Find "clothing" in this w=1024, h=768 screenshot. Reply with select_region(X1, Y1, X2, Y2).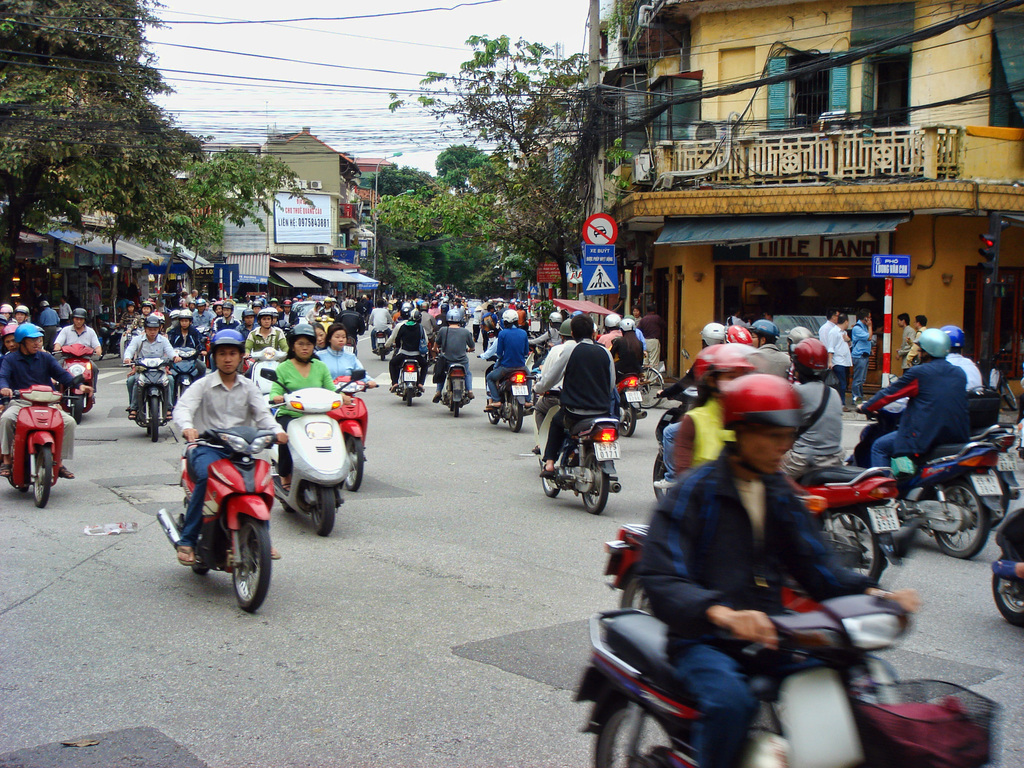
select_region(123, 326, 182, 420).
